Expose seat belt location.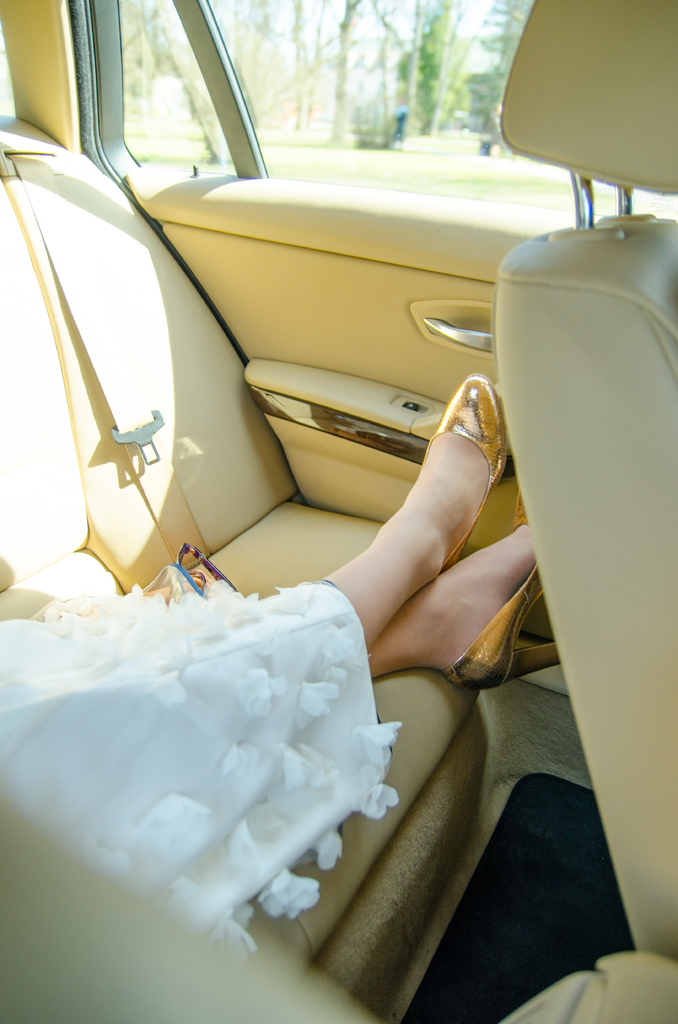
Exposed at select_region(13, 154, 209, 572).
